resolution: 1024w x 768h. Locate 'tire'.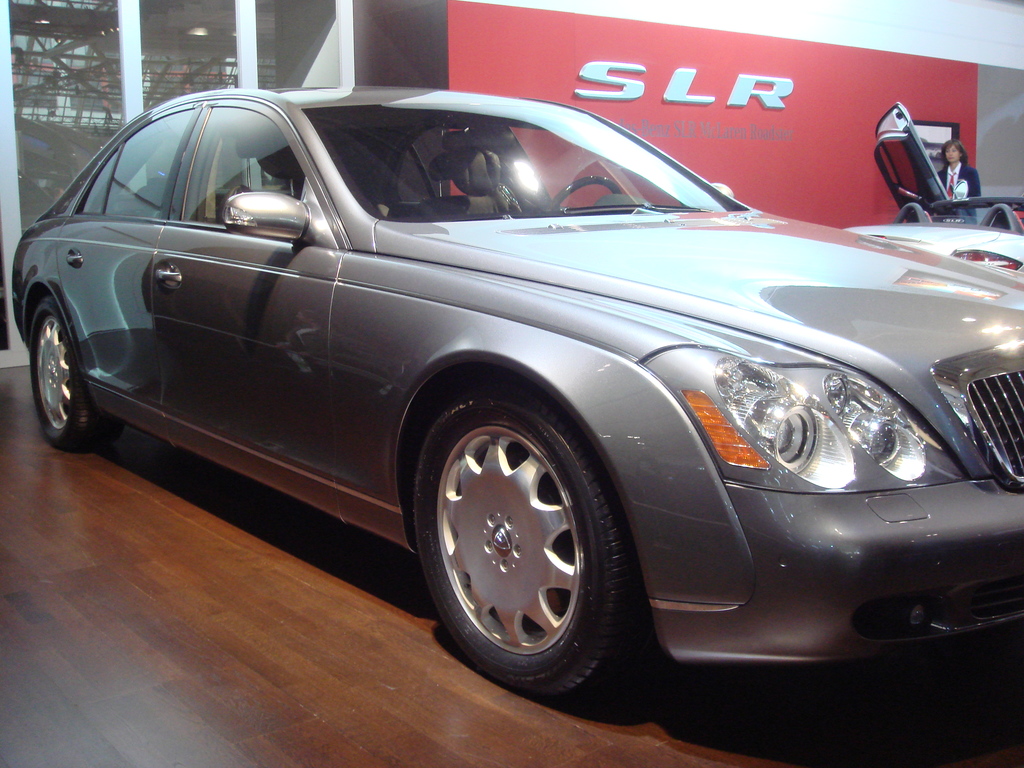
[x1=420, y1=393, x2=623, y2=692].
